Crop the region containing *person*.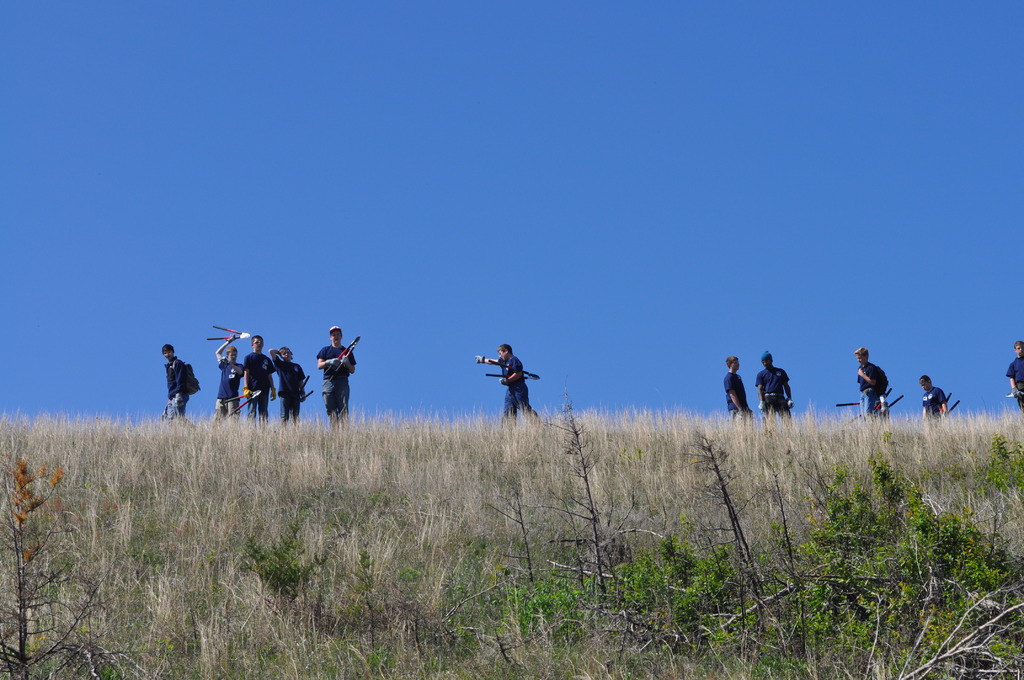
Crop region: <bbox>718, 355, 751, 418</bbox>.
